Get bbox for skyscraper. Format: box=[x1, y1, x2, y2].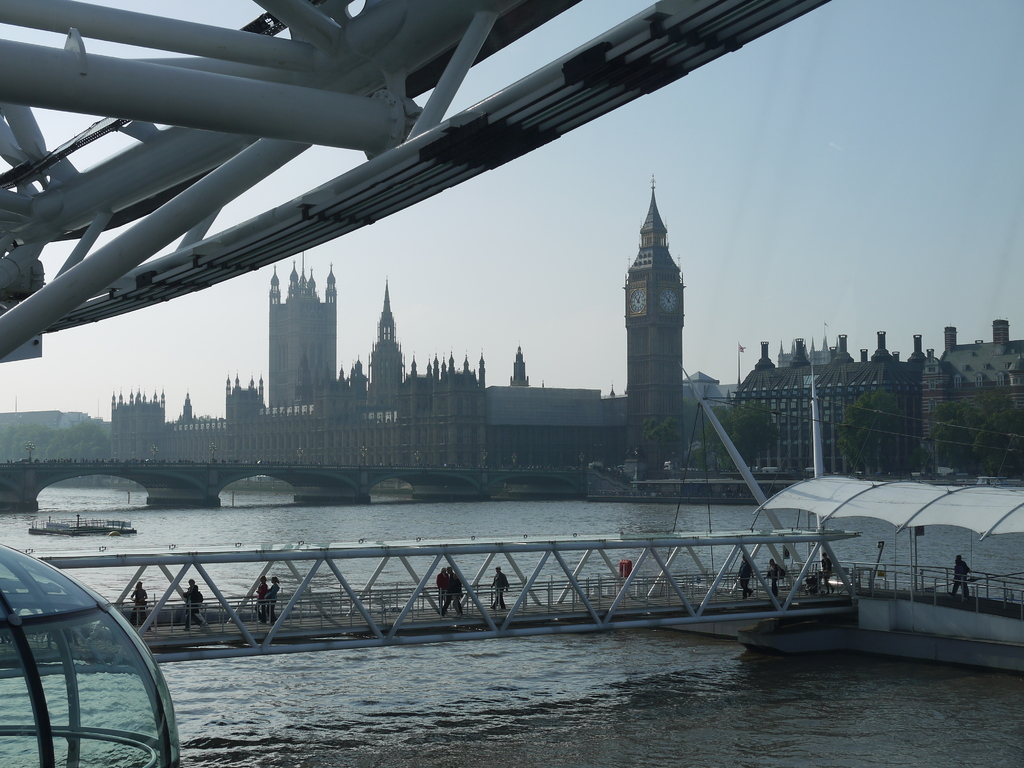
box=[88, 244, 494, 482].
